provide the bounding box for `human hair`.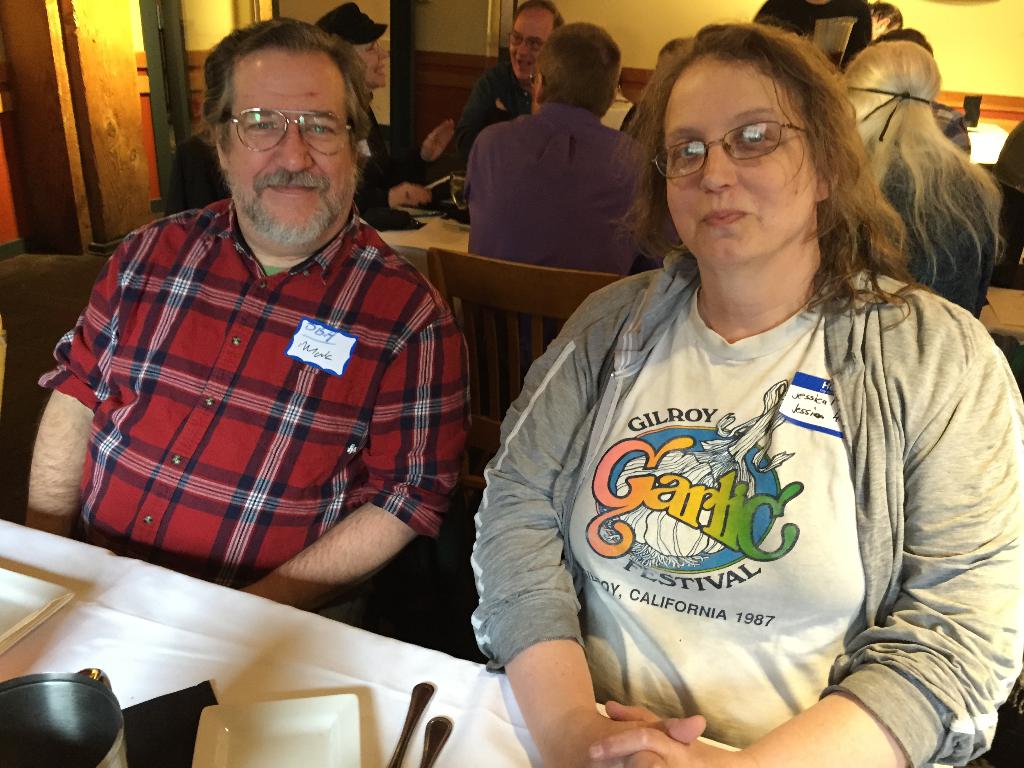
(871, 0, 907, 31).
